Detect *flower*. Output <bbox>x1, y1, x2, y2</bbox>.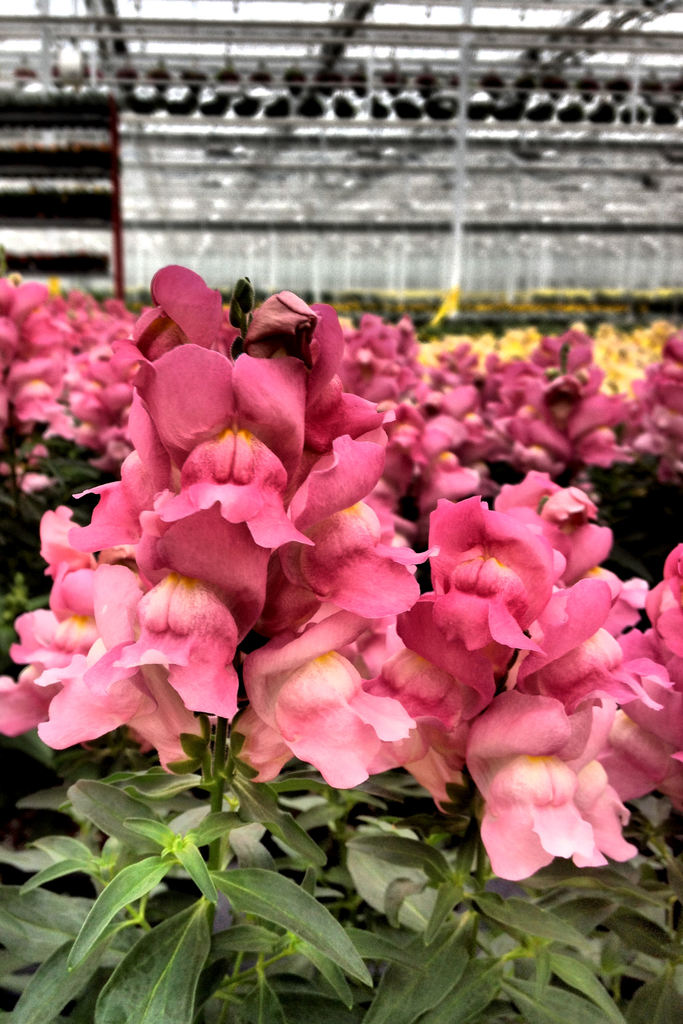
<bbox>467, 744, 652, 883</bbox>.
